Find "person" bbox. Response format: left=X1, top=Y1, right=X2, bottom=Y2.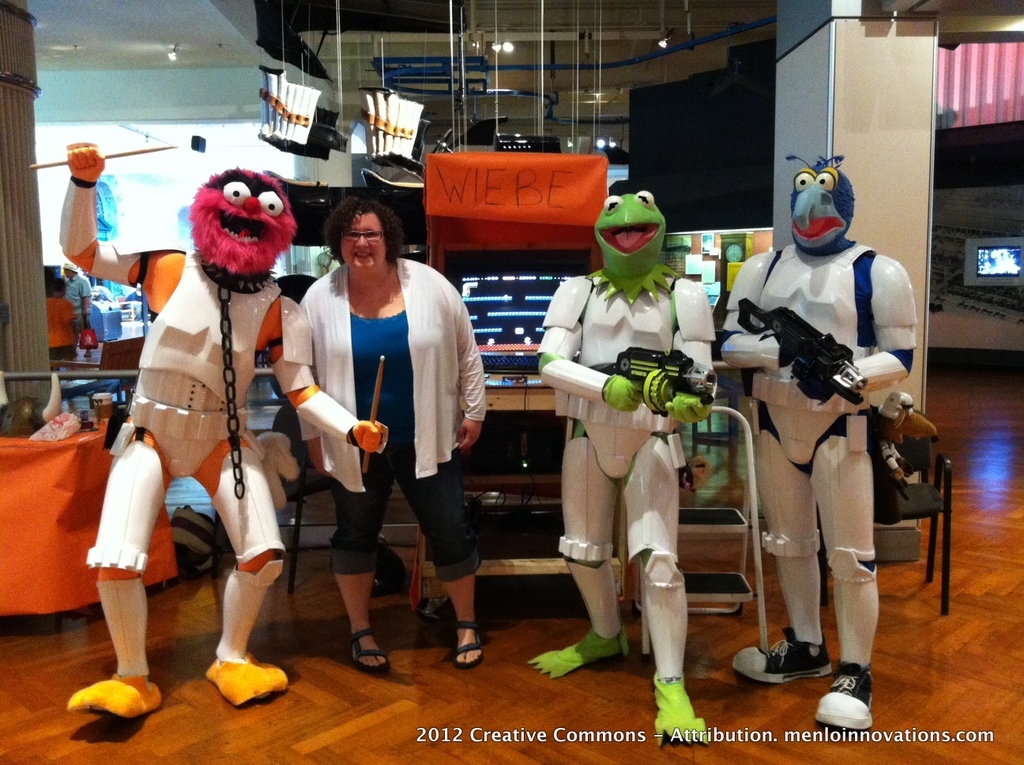
left=713, top=155, right=920, bottom=733.
